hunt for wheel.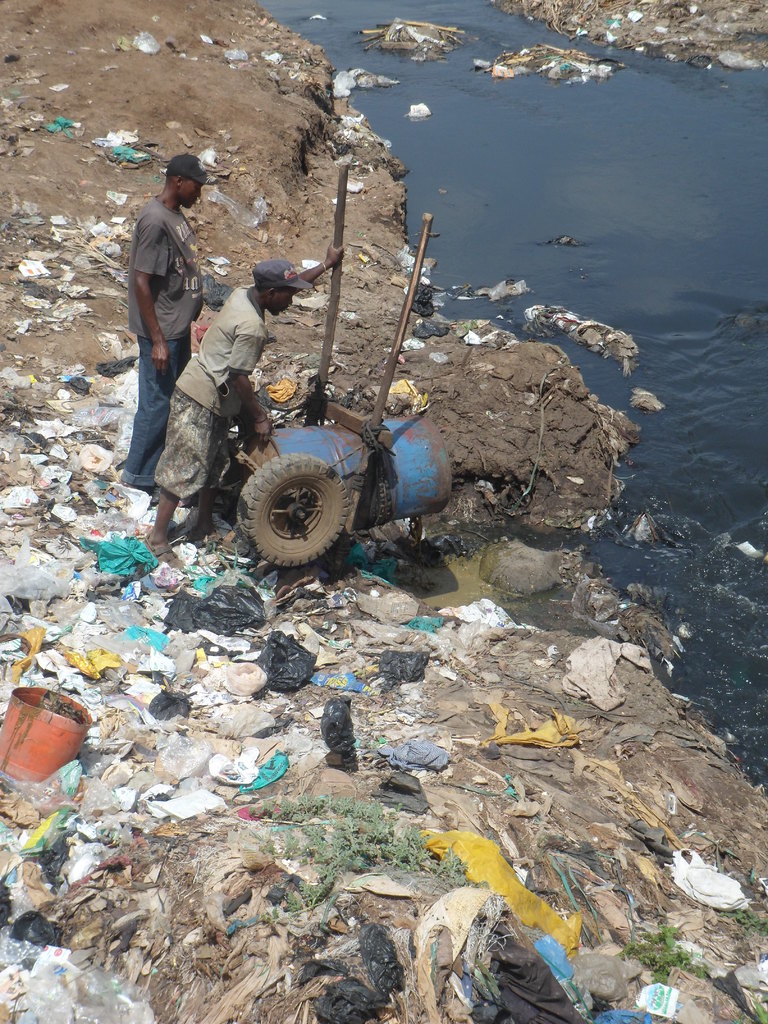
Hunted down at 225/435/368/574.
